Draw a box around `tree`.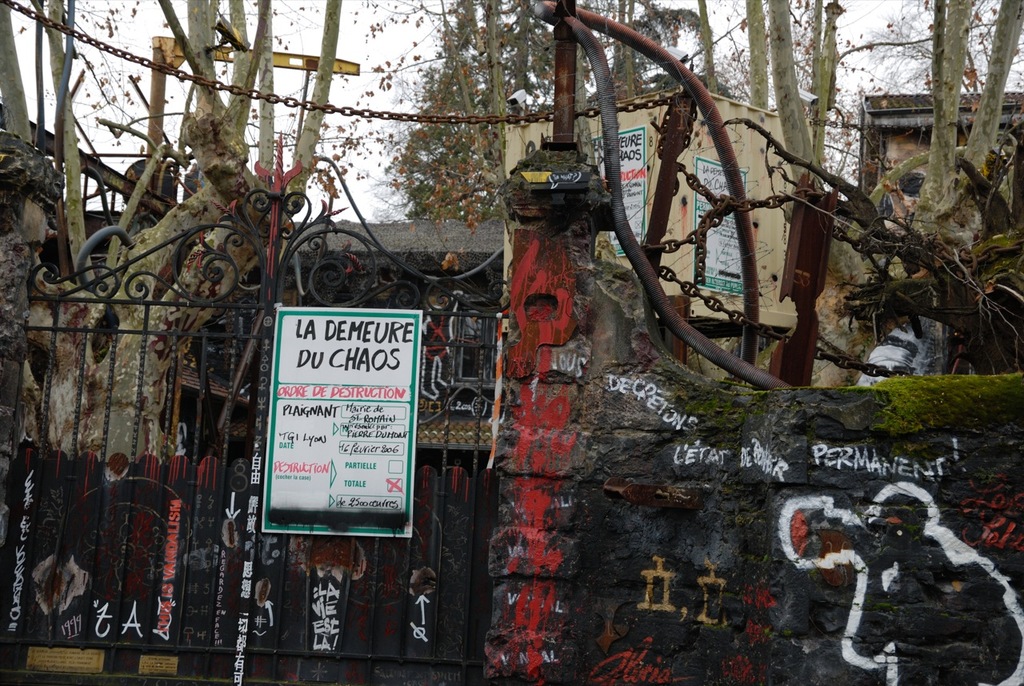
l=389, t=0, r=703, b=220.
